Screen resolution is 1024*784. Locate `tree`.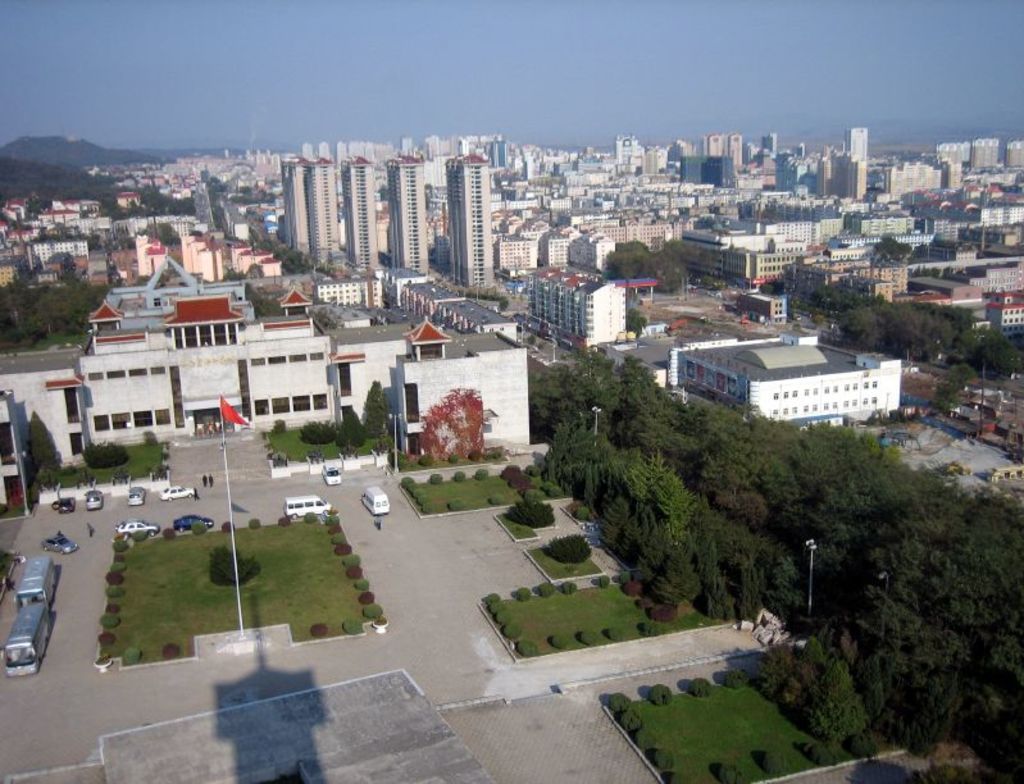
{"left": 583, "top": 347, "right": 670, "bottom": 445}.
